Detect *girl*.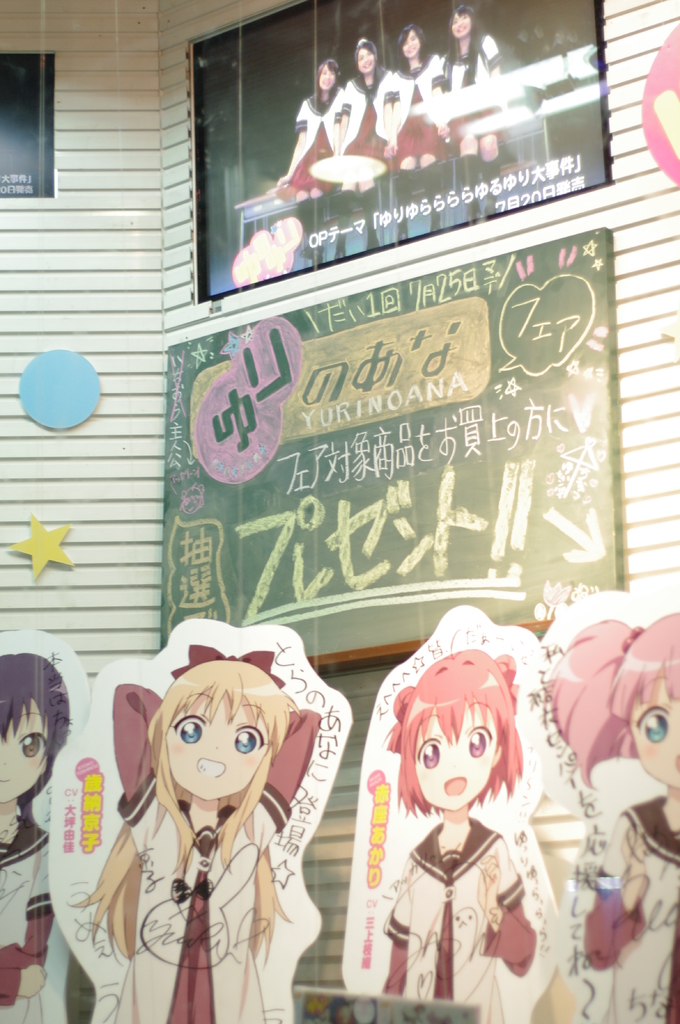
Detected at (x1=275, y1=59, x2=333, y2=271).
